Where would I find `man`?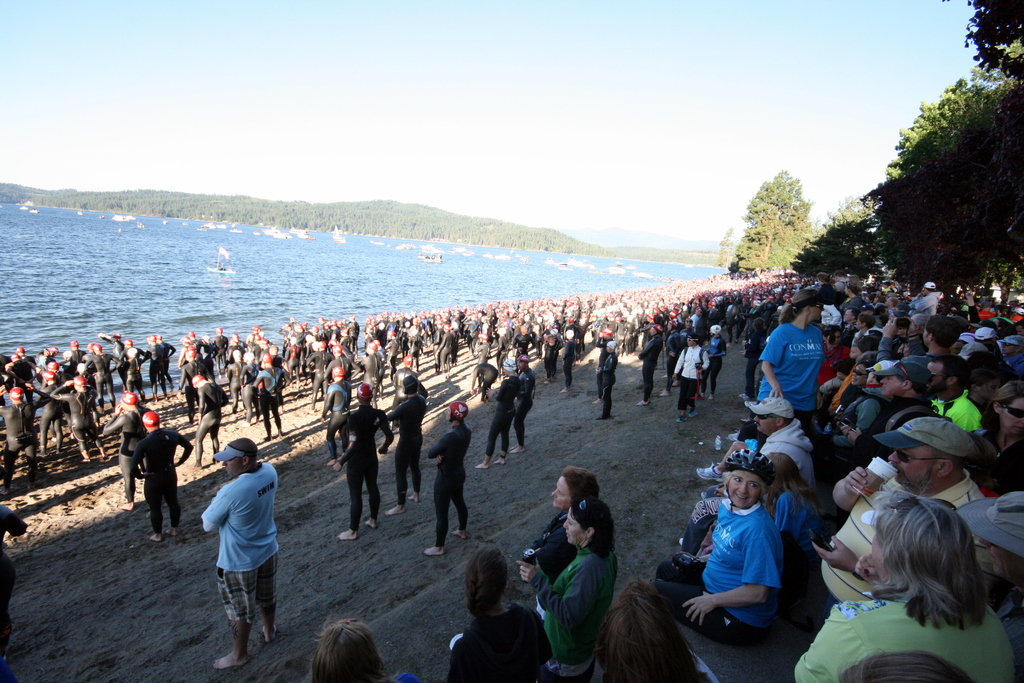
At 211, 325, 228, 378.
